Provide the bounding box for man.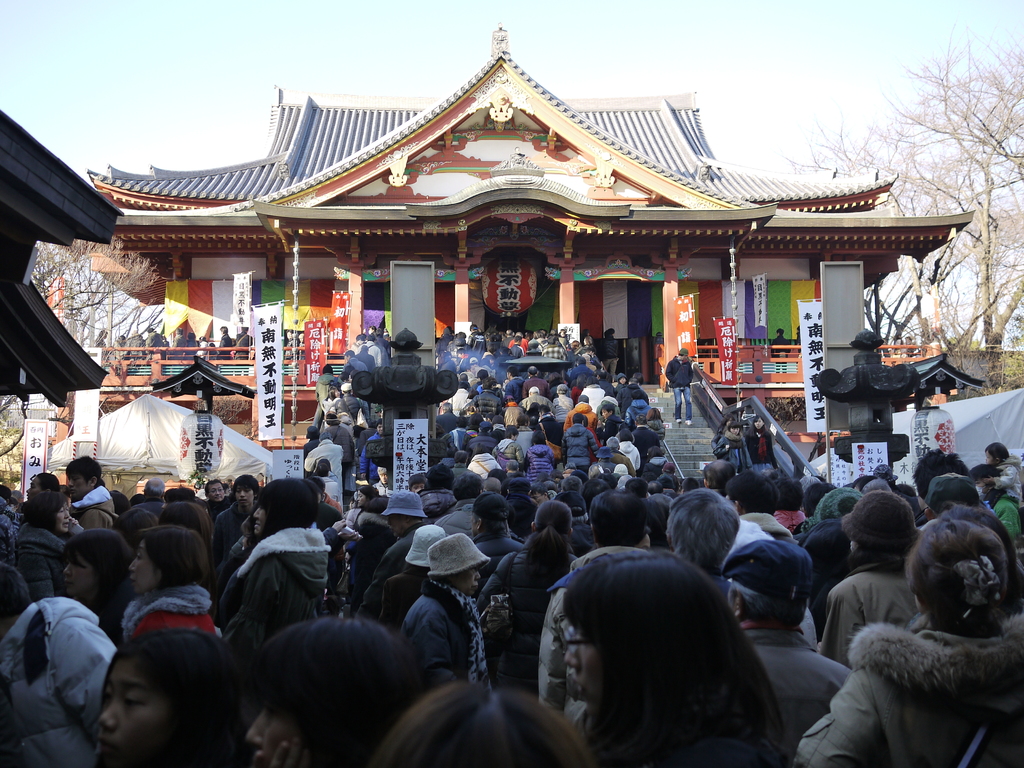
bbox=[529, 483, 551, 504].
